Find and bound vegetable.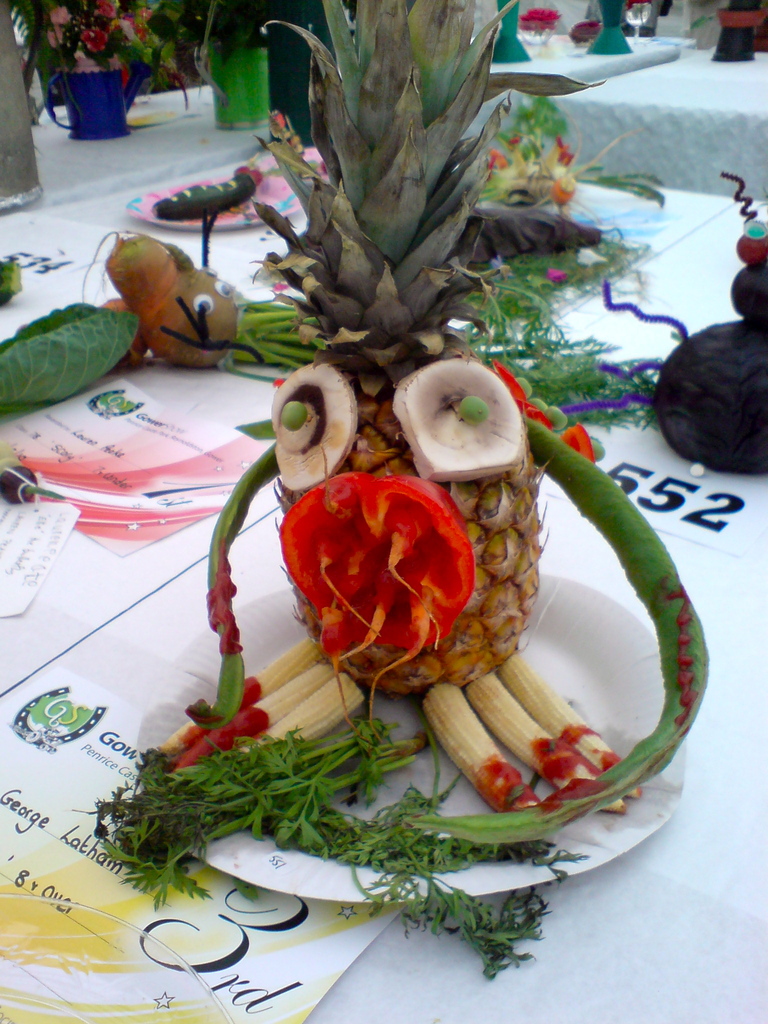
Bound: (170, 664, 340, 777).
